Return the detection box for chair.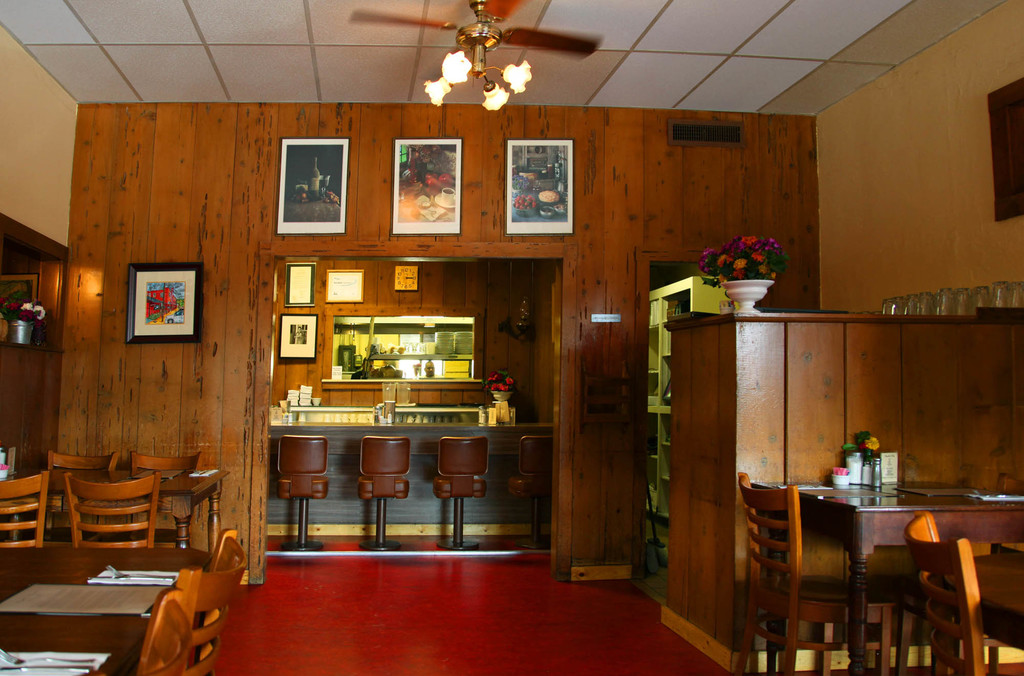
733,472,893,675.
